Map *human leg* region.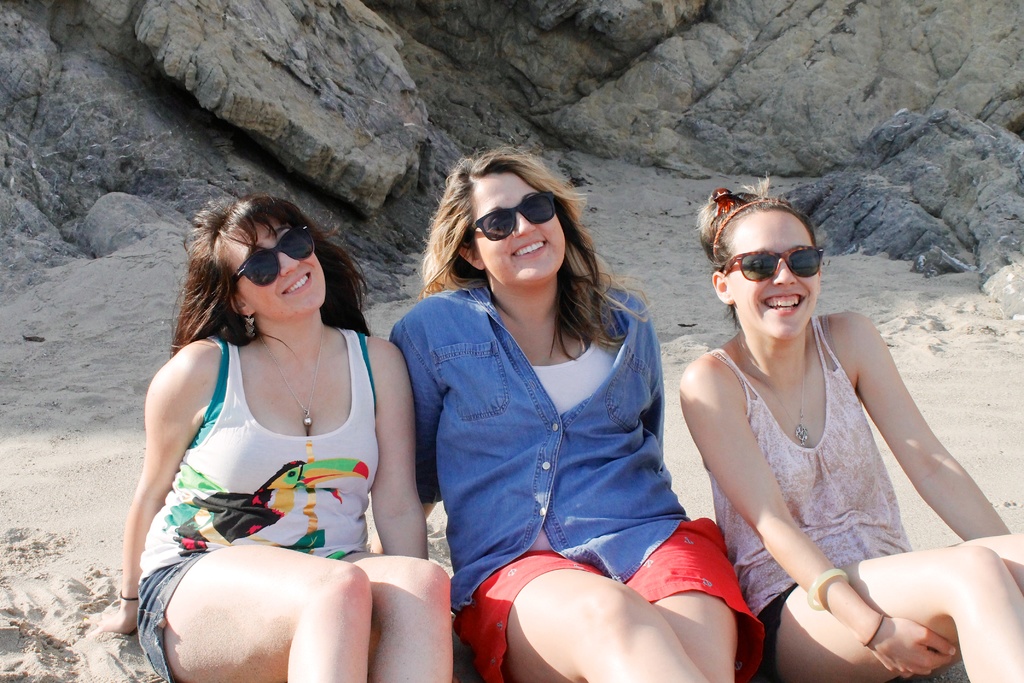
Mapped to 755,548,1023,682.
